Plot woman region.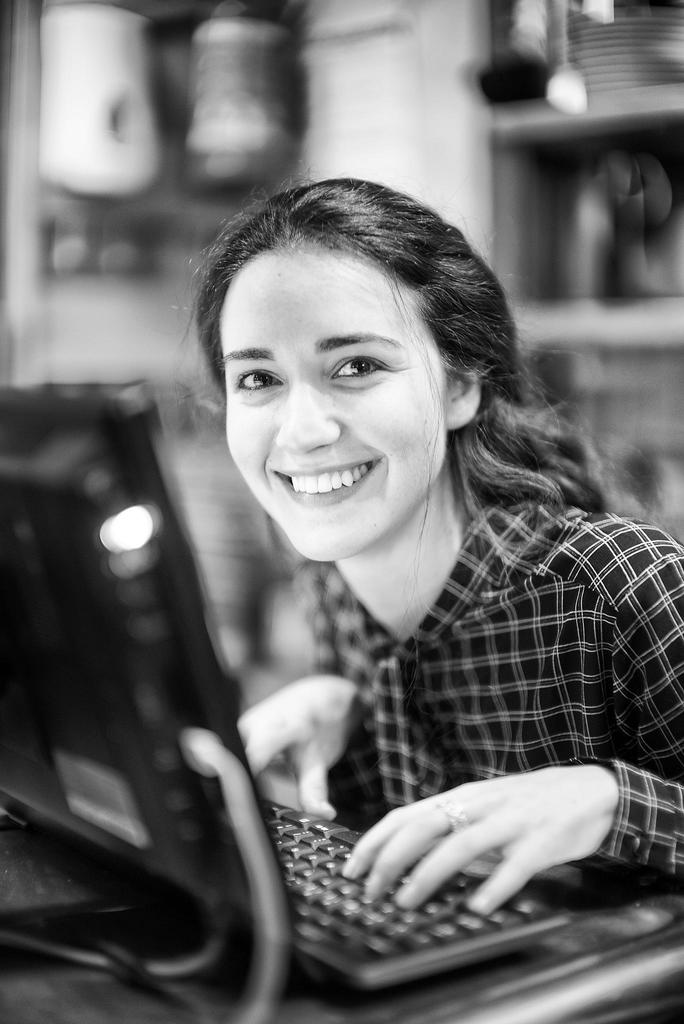
Plotted at x1=169, y1=169, x2=680, y2=917.
